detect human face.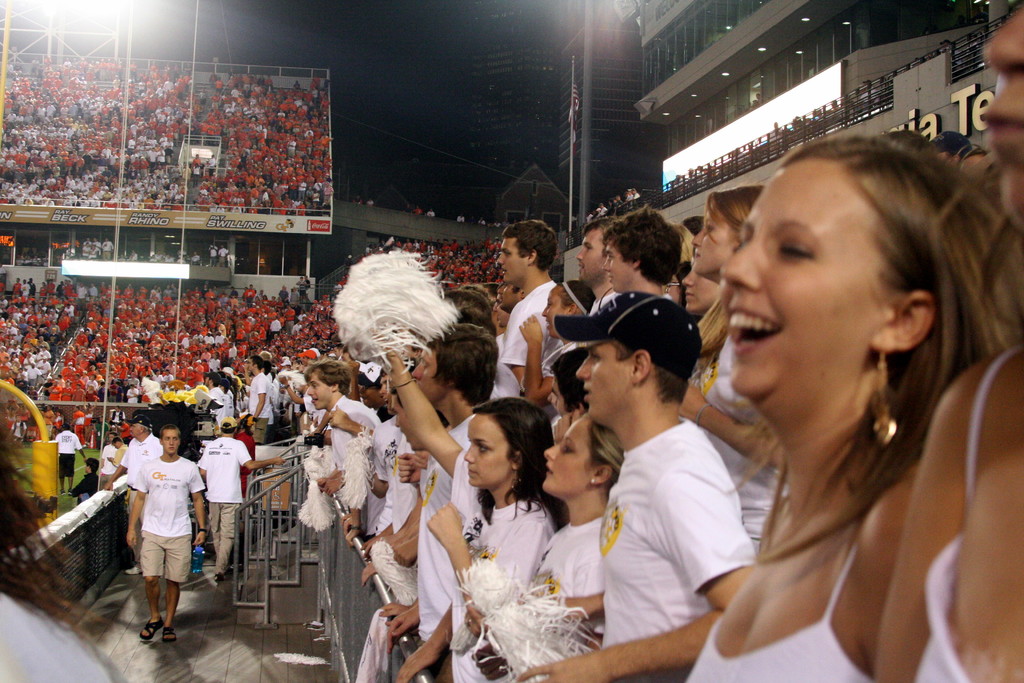
Detected at [576,337,636,424].
